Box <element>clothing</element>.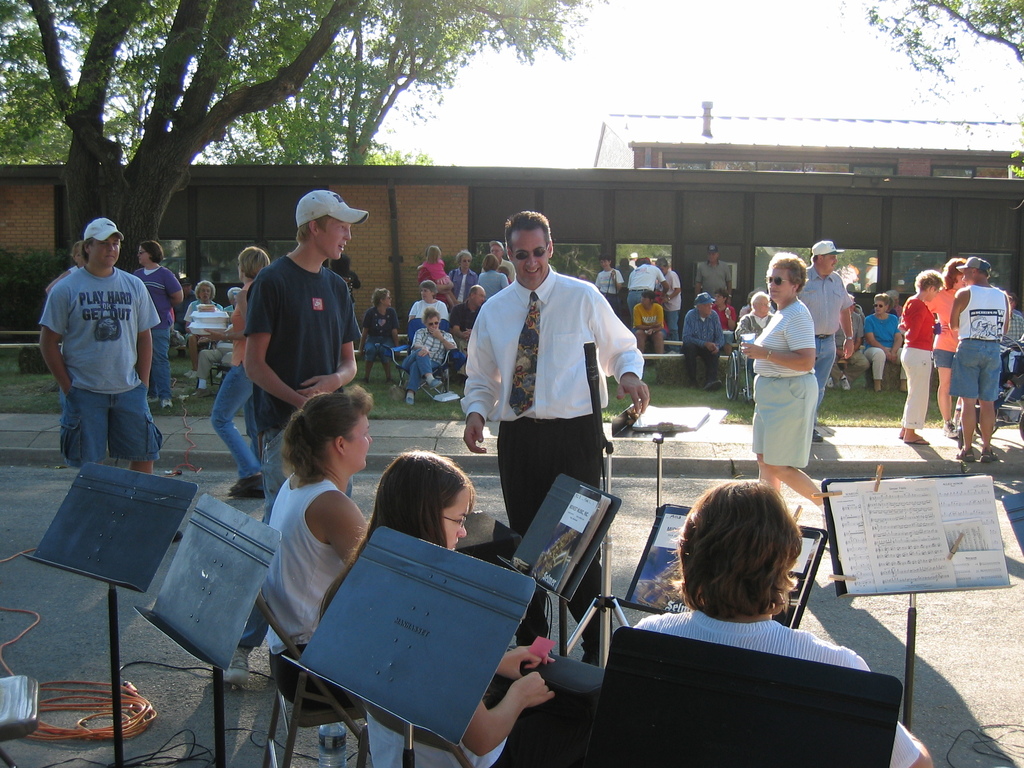
(x1=212, y1=281, x2=257, y2=478).
